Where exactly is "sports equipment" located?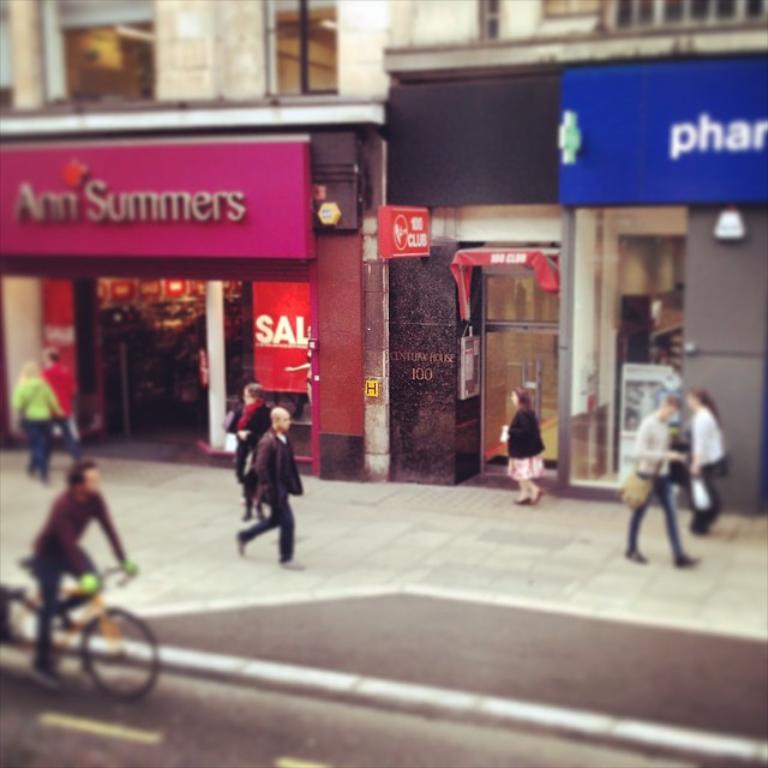
Its bounding box is [left=5, top=558, right=161, bottom=701].
